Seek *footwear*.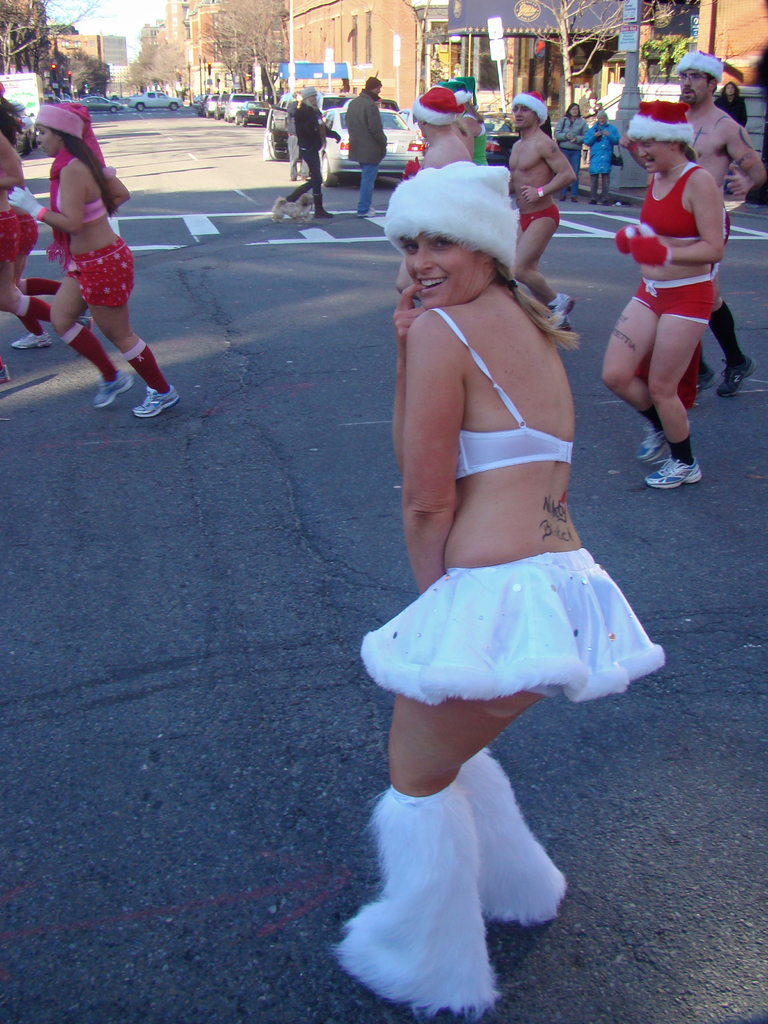
(130,383,184,417).
